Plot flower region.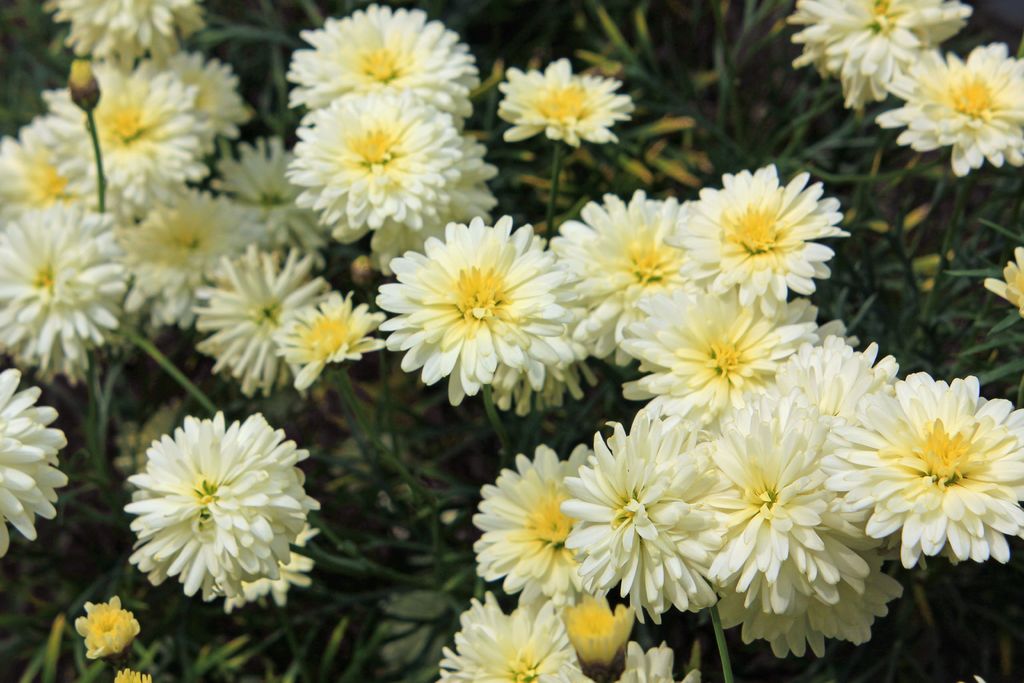
Plotted at {"left": 770, "top": 336, "right": 911, "bottom": 431}.
